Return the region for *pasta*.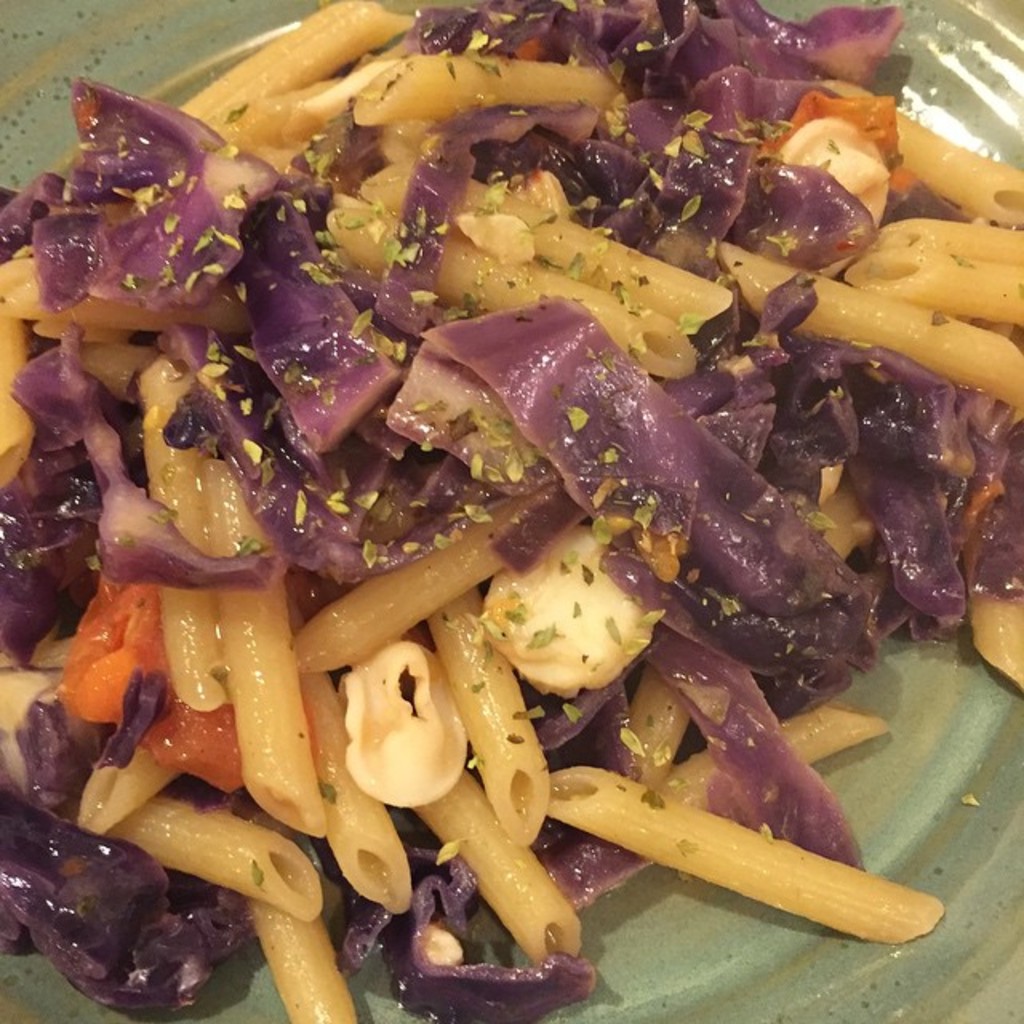
detection(0, 0, 1023, 1010).
